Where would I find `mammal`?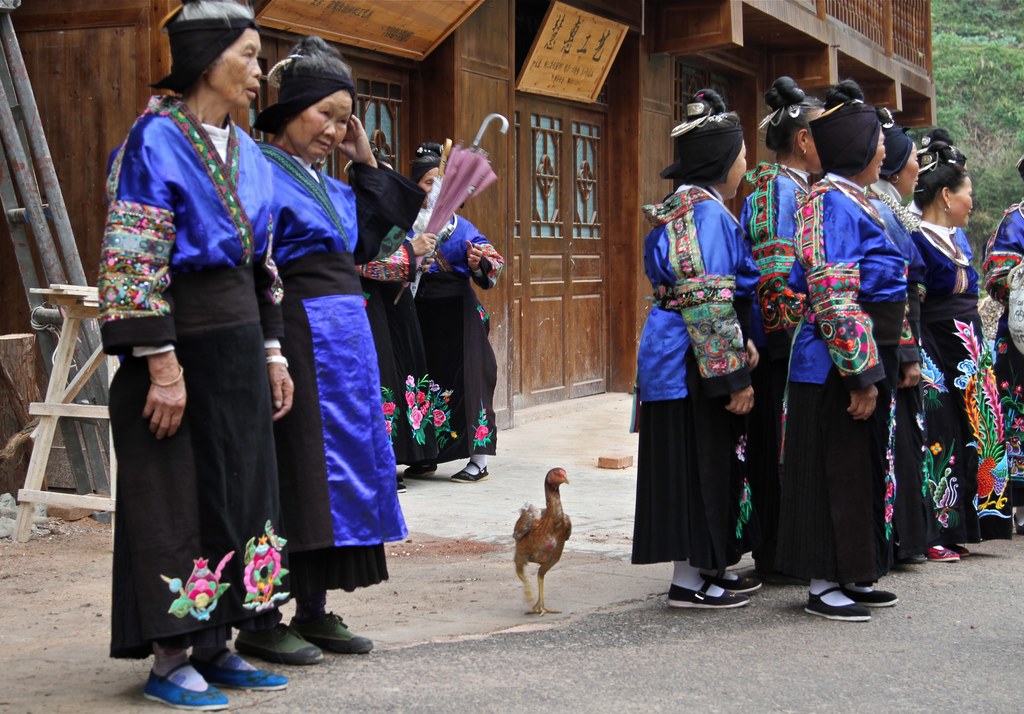
At <region>927, 242, 1023, 542</region>.
